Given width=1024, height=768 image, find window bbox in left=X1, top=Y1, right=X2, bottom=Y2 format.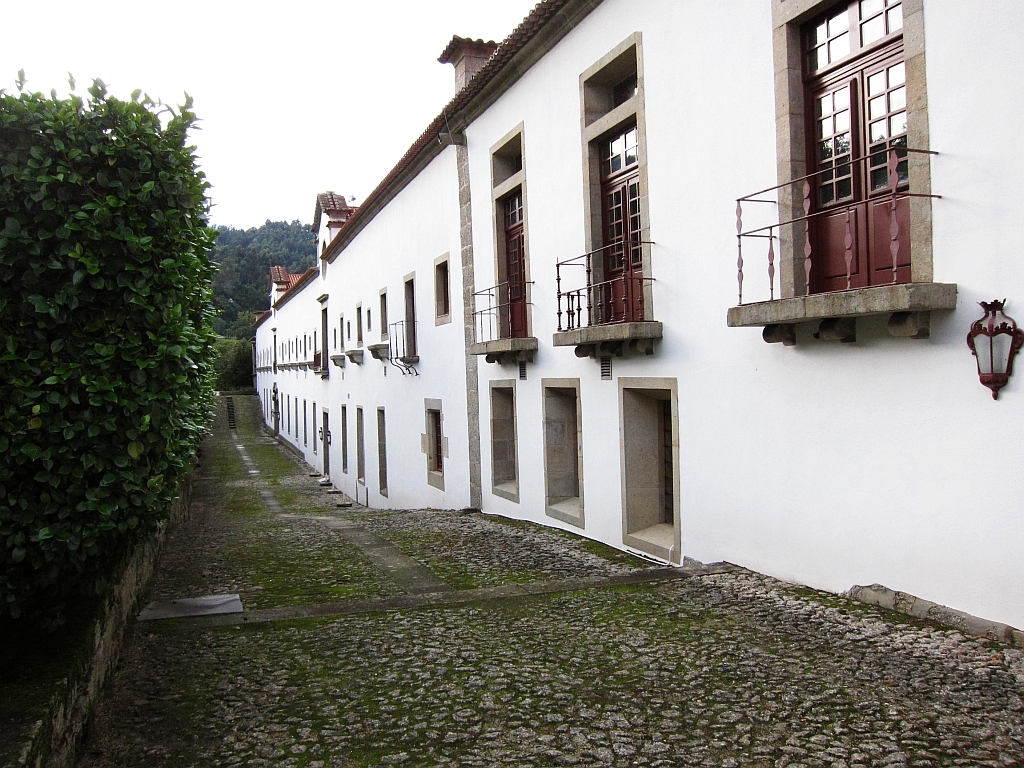
left=339, top=401, right=348, bottom=475.
